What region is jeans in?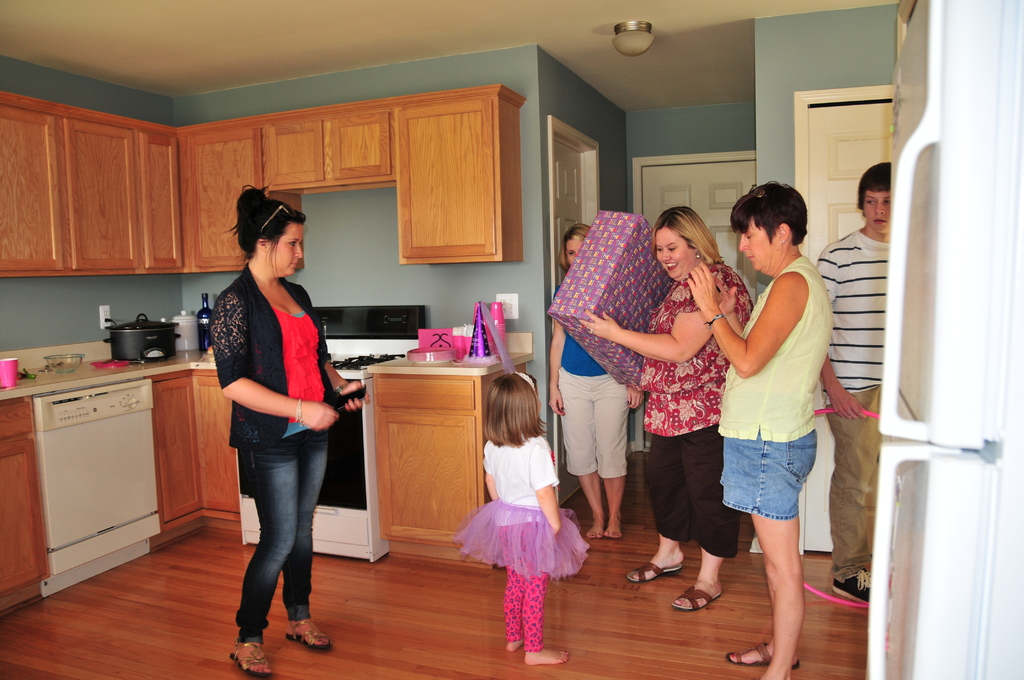
x1=223, y1=416, x2=332, y2=651.
